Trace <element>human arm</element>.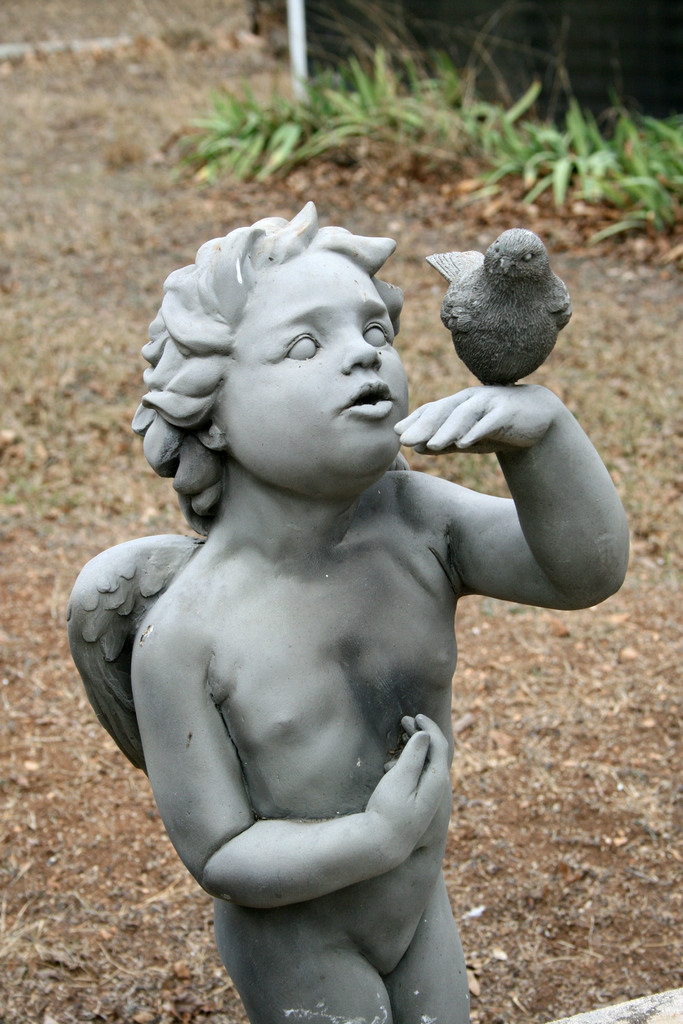
Traced to 425:365:621:636.
